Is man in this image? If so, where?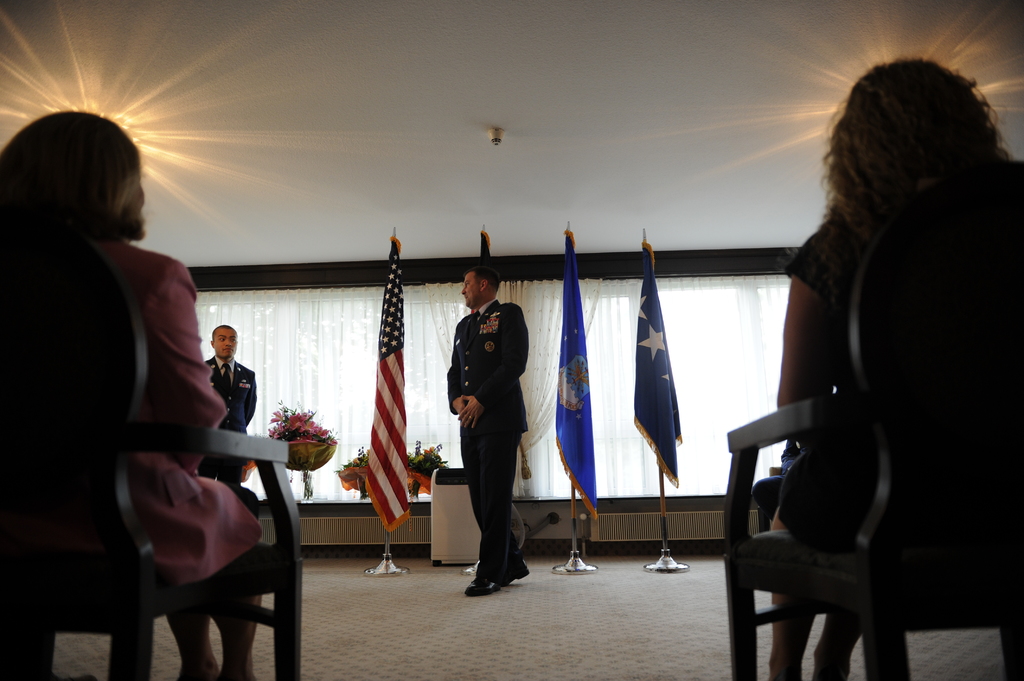
Yes, at region(200, 324, 257, 487).
